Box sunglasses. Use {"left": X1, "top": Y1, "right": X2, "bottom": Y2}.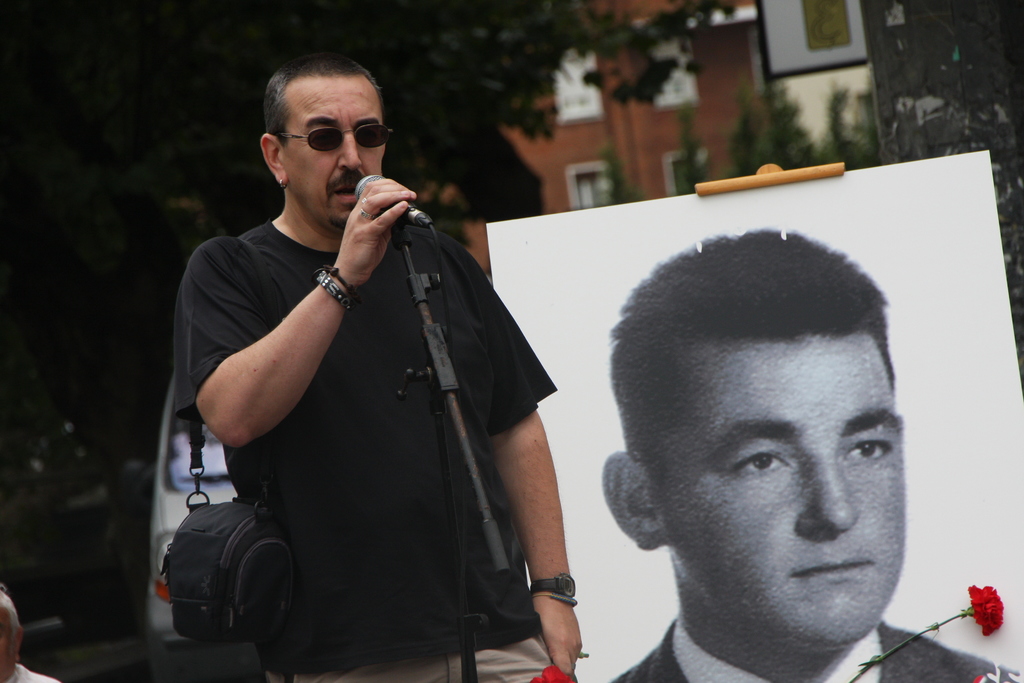
{"left": 273, "top": 124, "right": 391, "bottom": 150}.
